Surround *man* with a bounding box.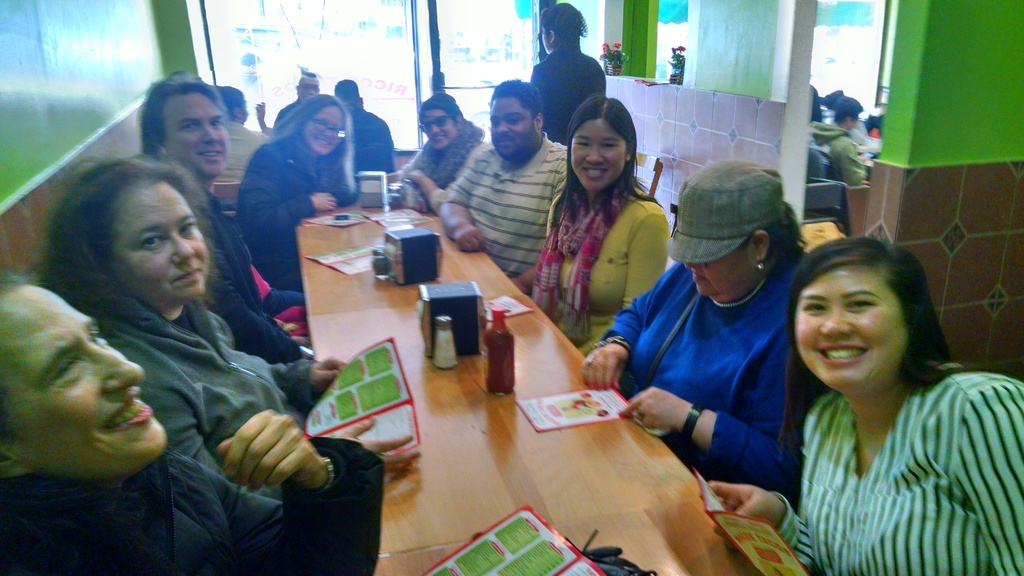
bbox=[268, 72, 328, 137].
